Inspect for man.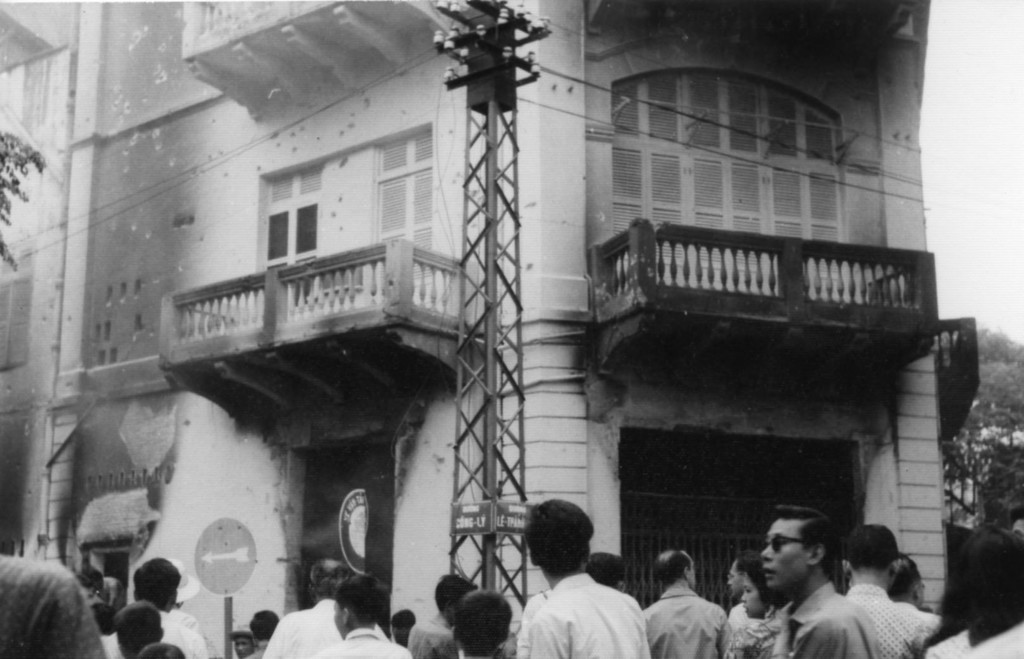
Inspection: 735,512,892,648.
